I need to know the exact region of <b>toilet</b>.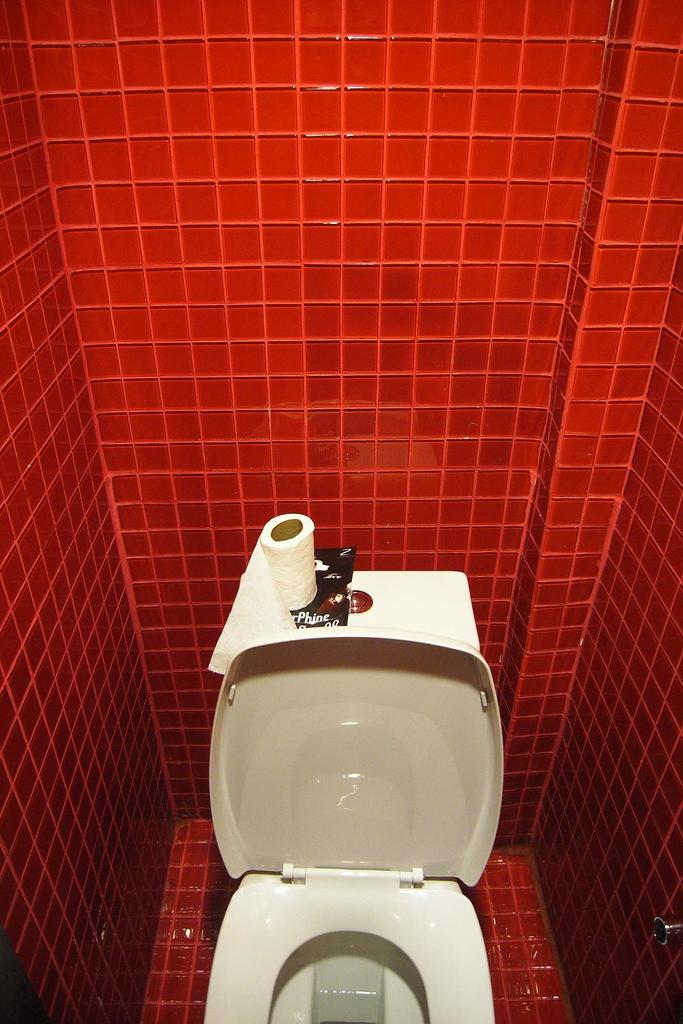
Region: bbox=(198, 545, 499, 1023).
